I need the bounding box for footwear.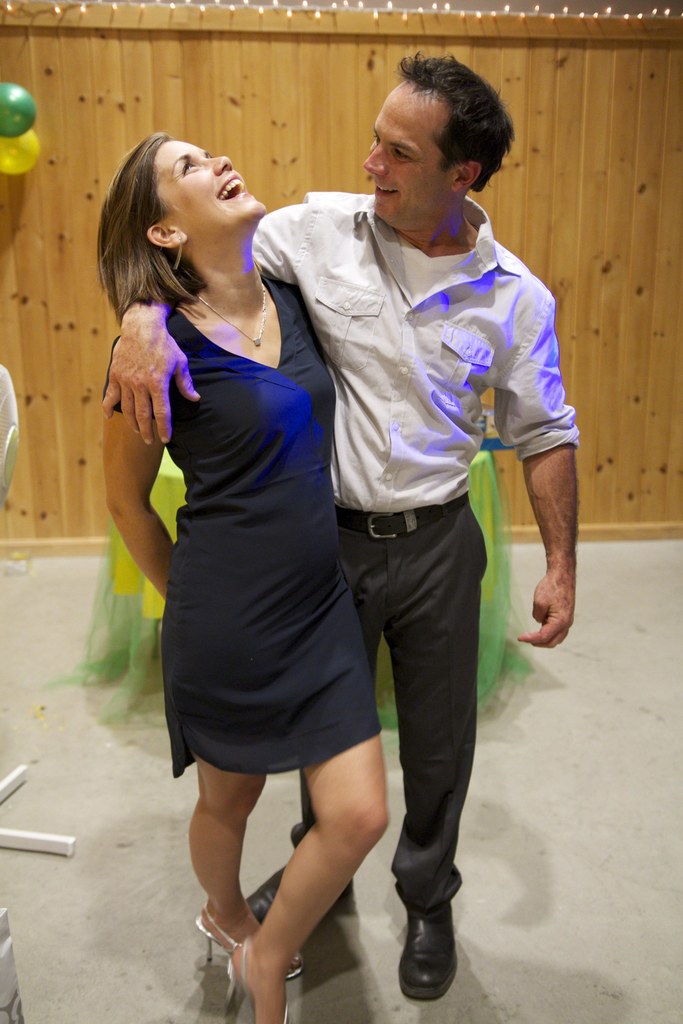
Here it is: 231:952:289:1022.
